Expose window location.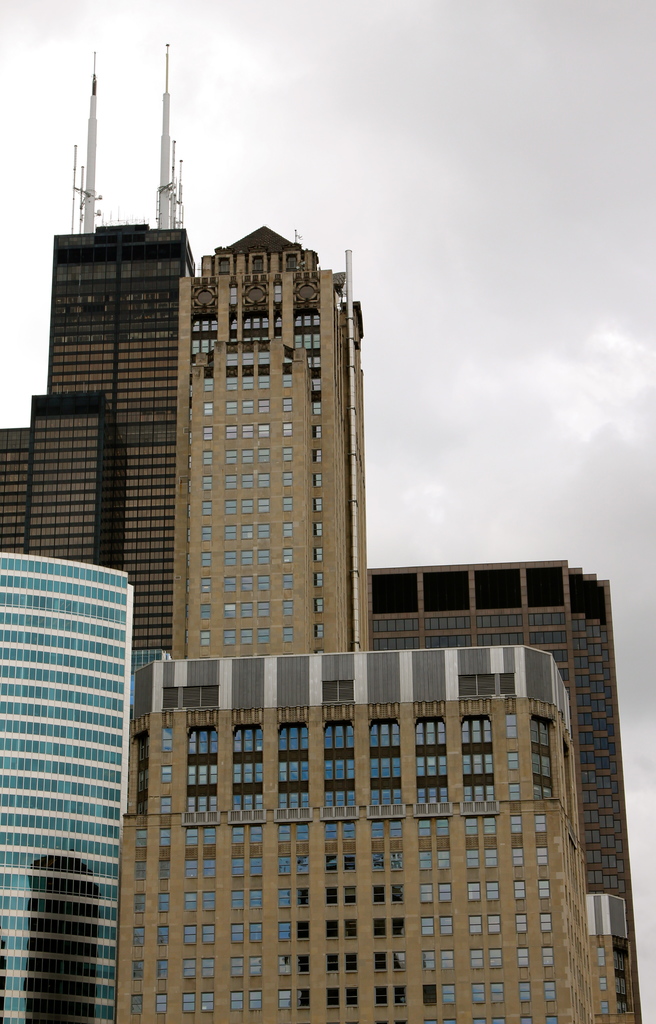
Exposed at locate(201, 925, 213, 942).
